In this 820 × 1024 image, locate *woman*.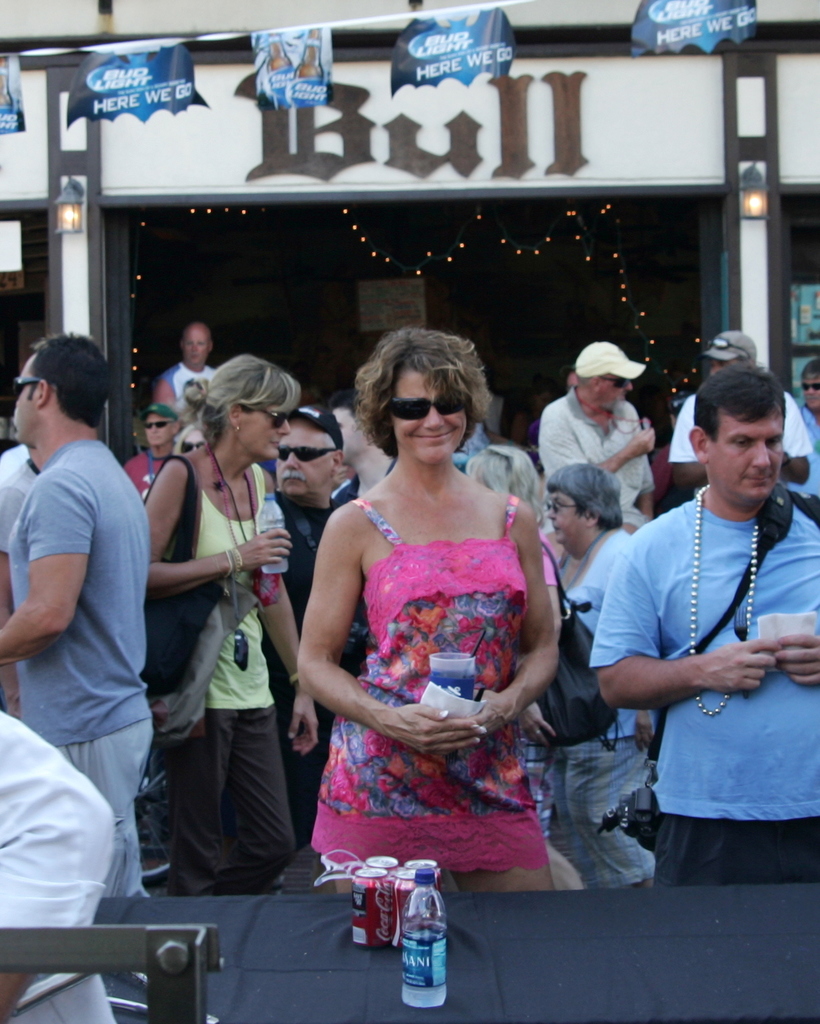
Bounding box: locate(282, 330, 568, 911).
